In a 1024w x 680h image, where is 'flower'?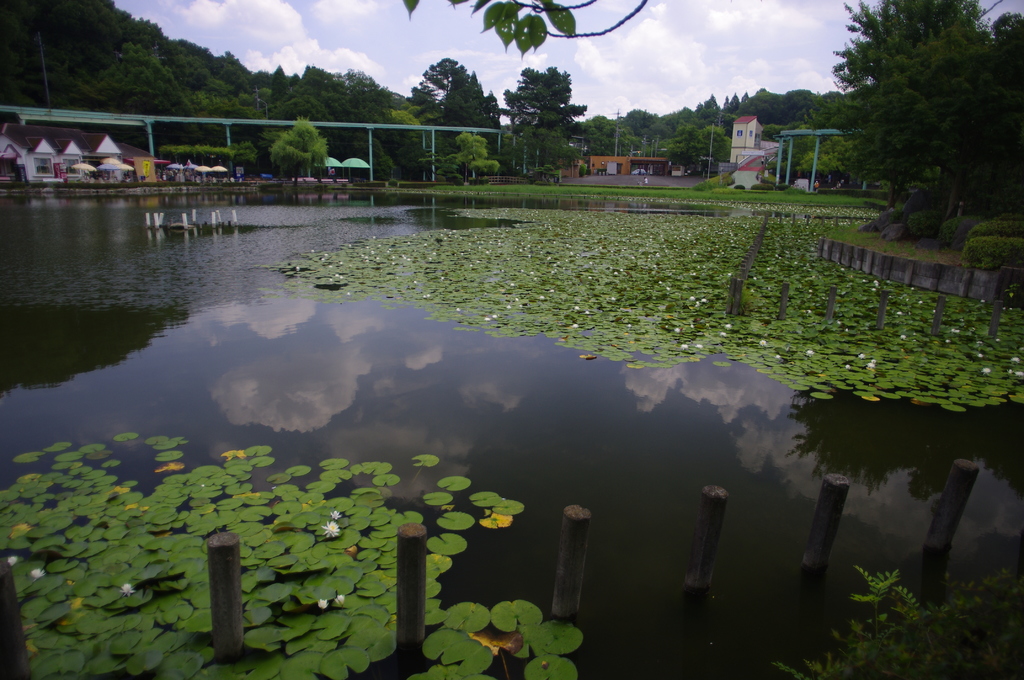
331/592/350/606.
